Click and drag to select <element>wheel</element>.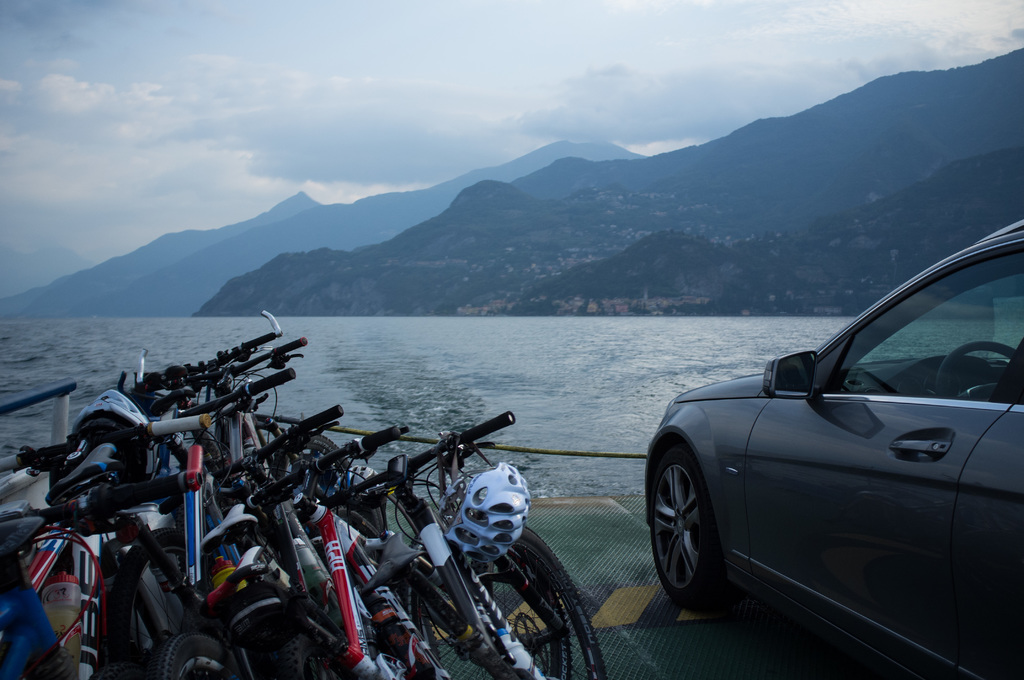
Selection: rect(151, 638, 234, 679).
